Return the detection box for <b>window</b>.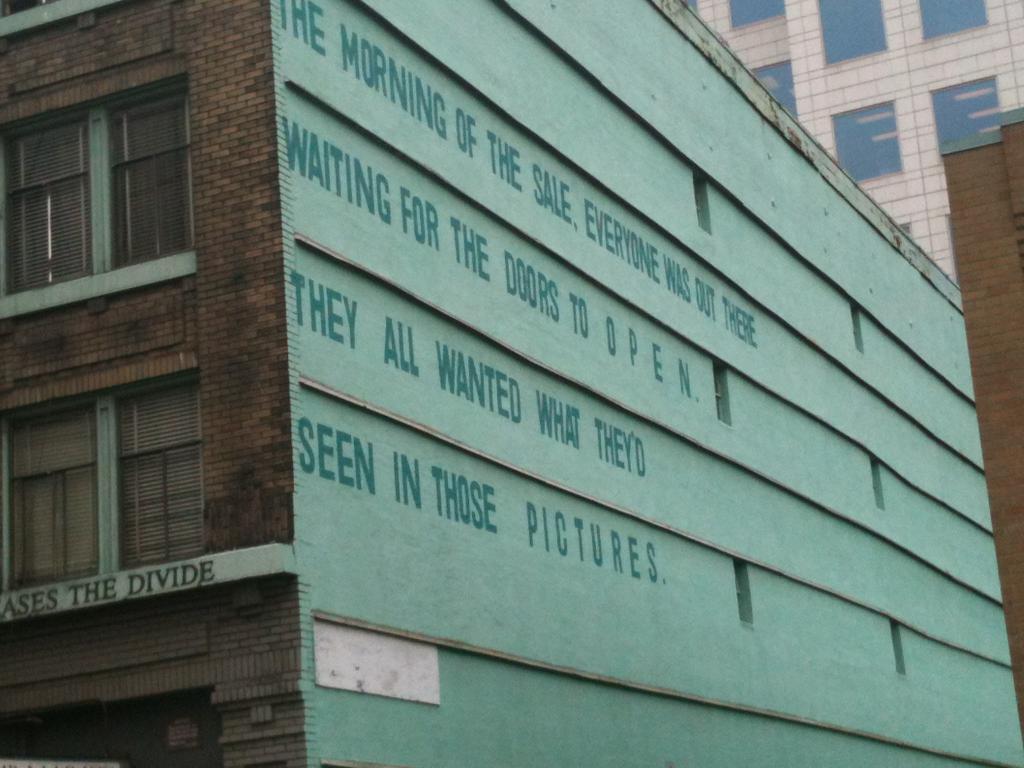
(left=3, top=352, right=207, bottom=589).
